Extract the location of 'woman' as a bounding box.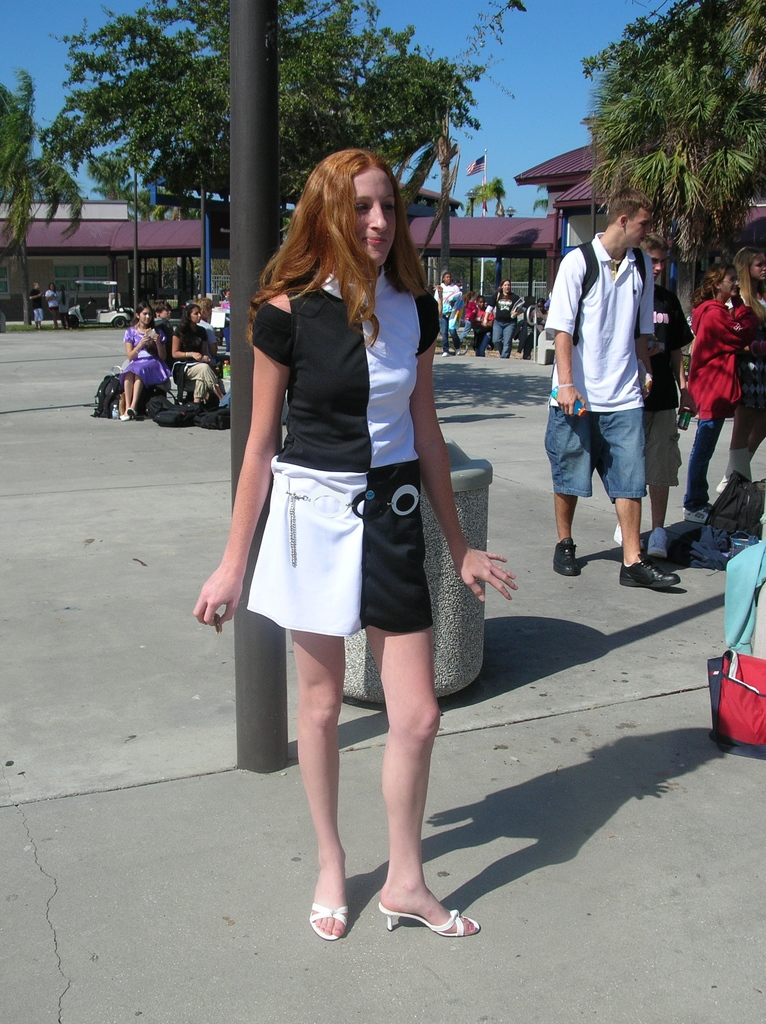
685, 257, 755, 525.
